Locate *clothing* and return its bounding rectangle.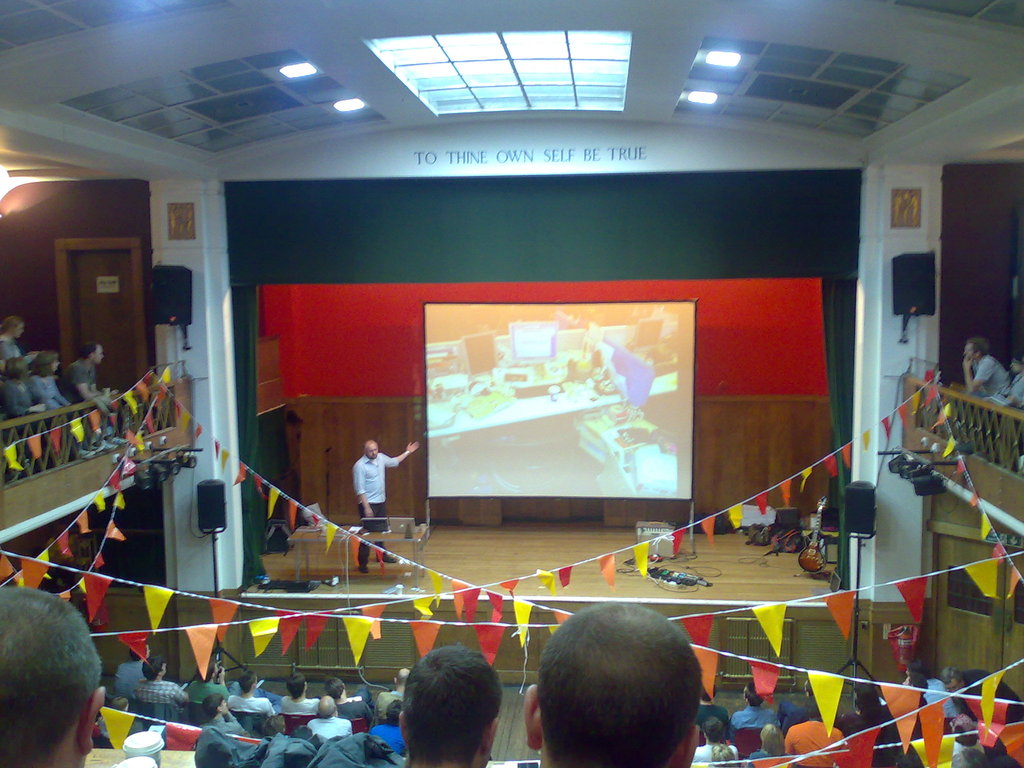
338, 691, 376, 723.
